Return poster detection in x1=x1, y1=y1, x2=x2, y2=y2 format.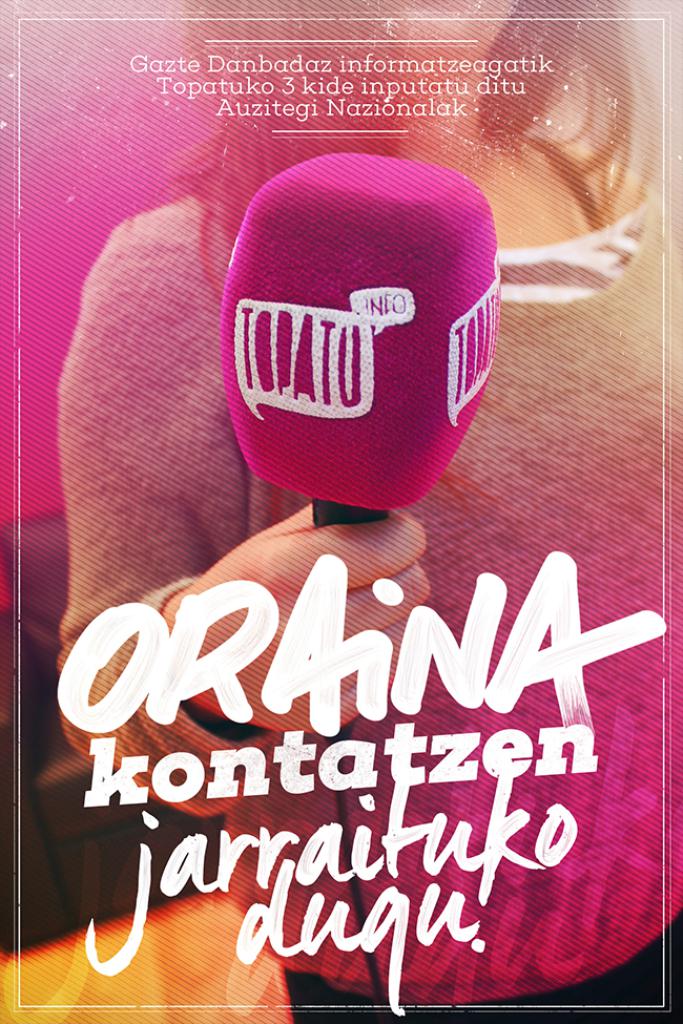
x1=0, y1=0, x2=682, y2=1023.
